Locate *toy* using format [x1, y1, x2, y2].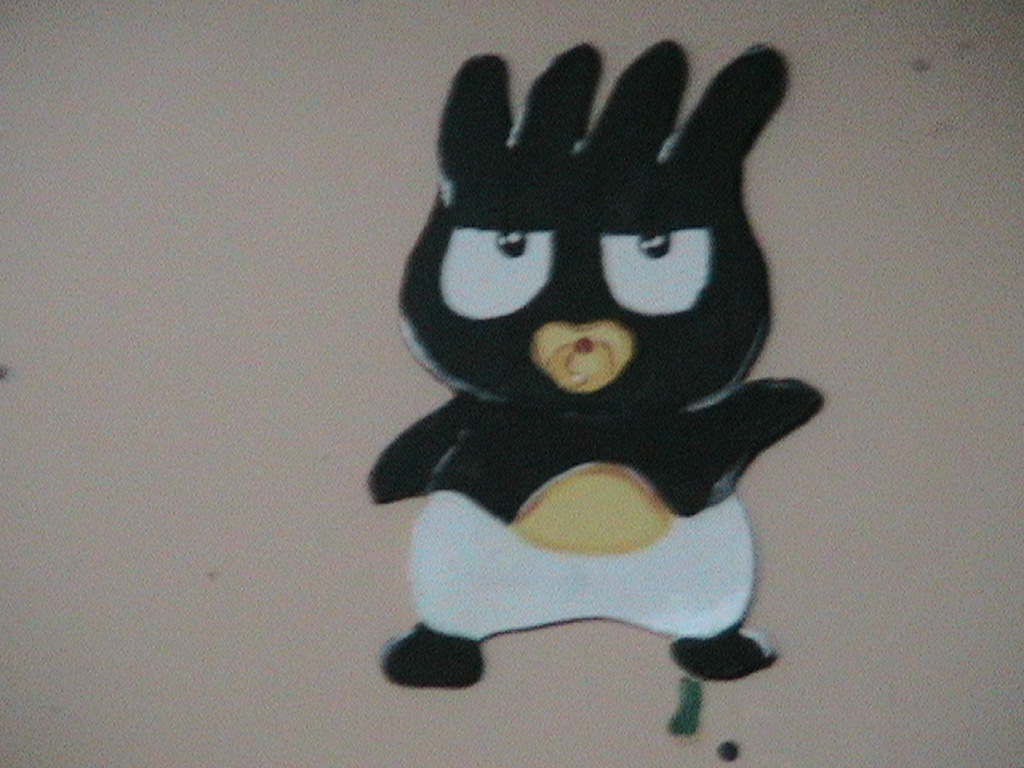
[355, 6, 808, 707].
